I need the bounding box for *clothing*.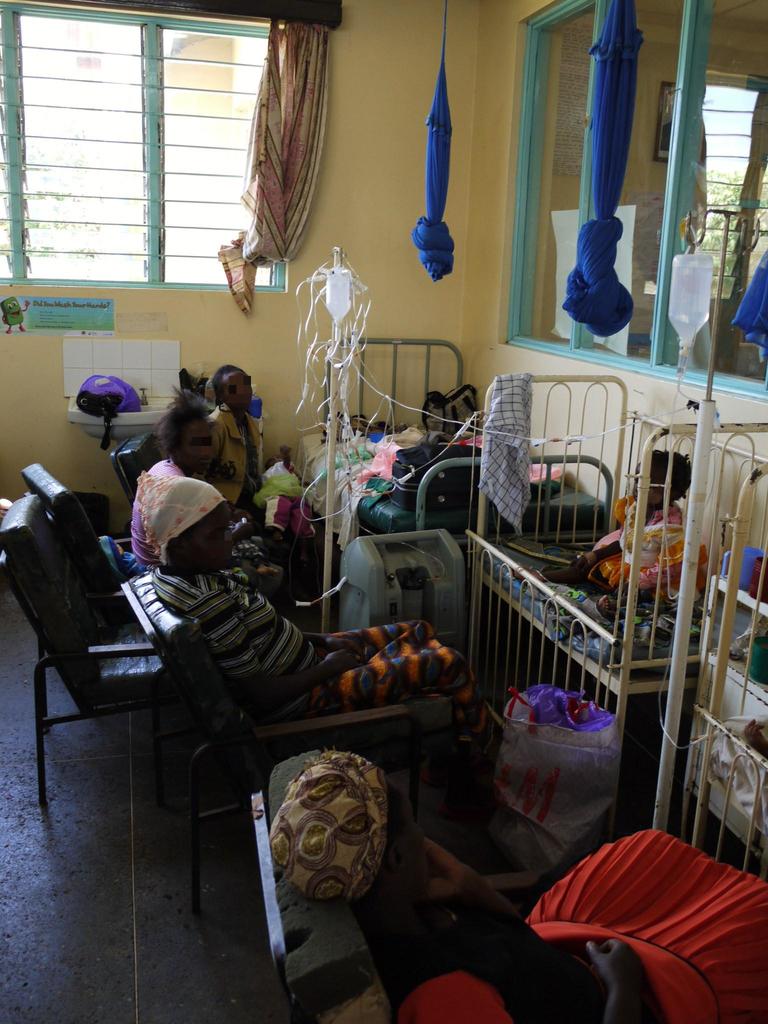
Here it is: (204, 369, 271, 476).
